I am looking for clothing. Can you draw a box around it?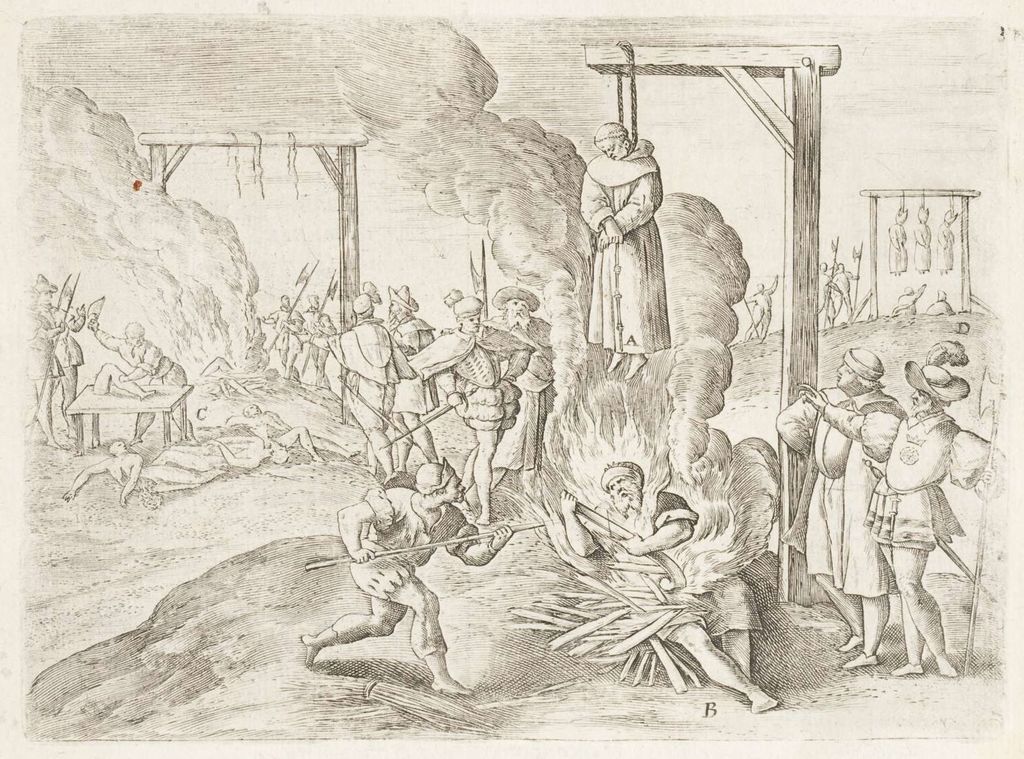
Sure, the bounding box is crop(422, 319, 542, 436).
